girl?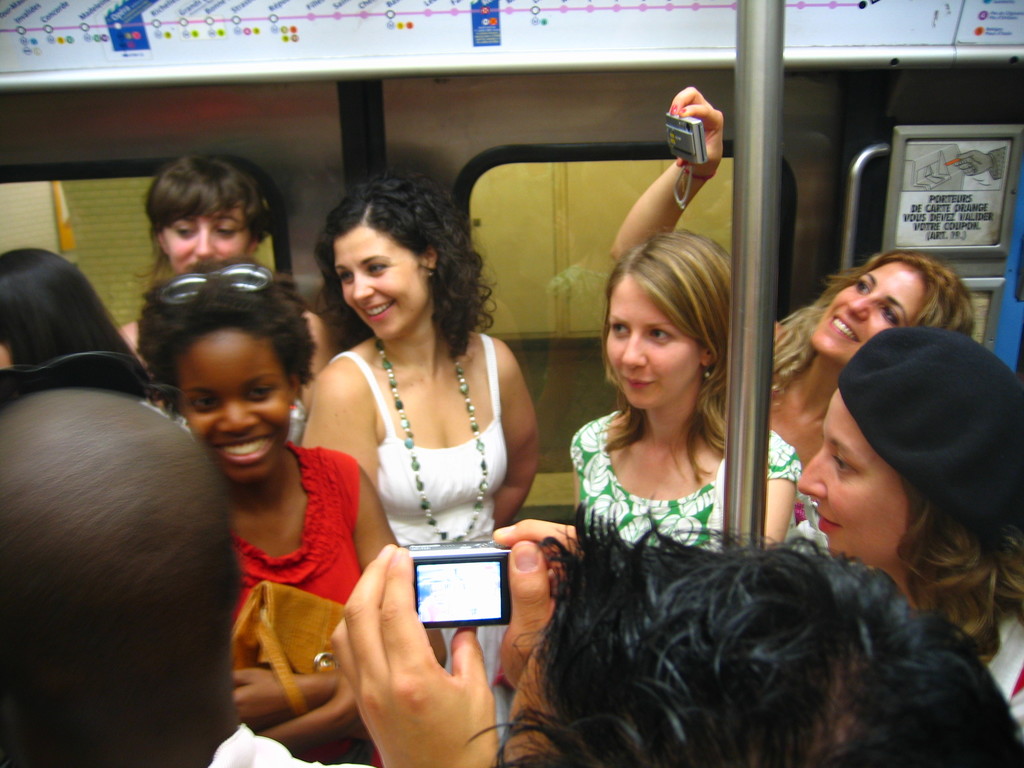
x1=609 y1=79 x2=985 y2=558
